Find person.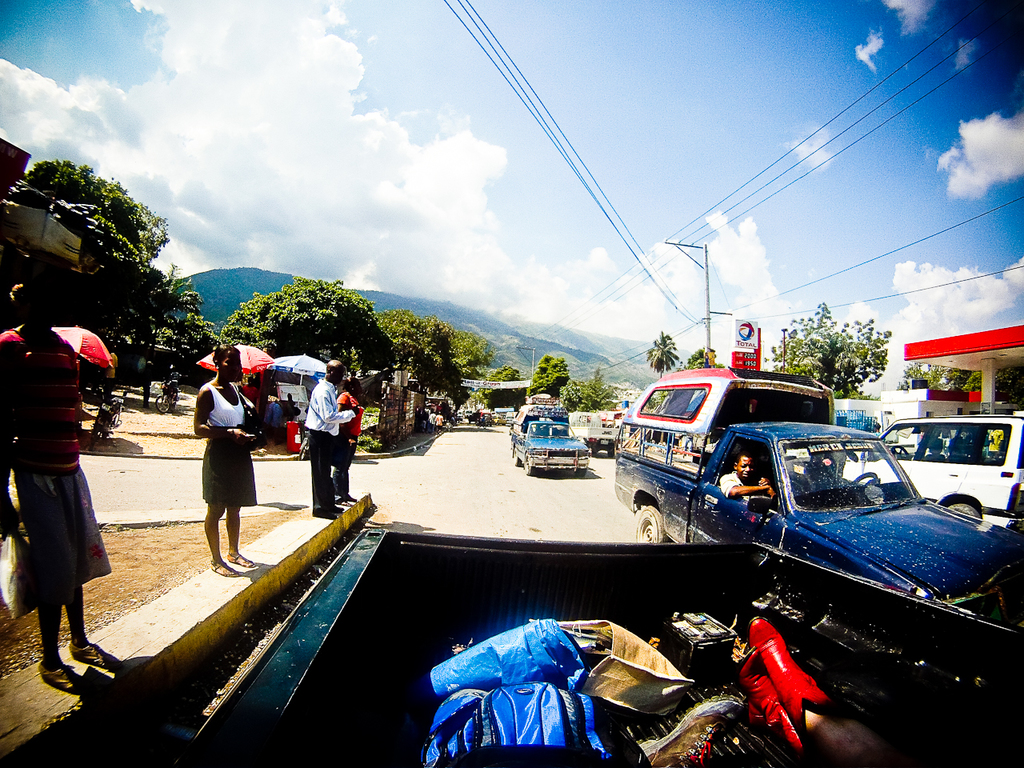
detection(0, 292, 113, 686).
